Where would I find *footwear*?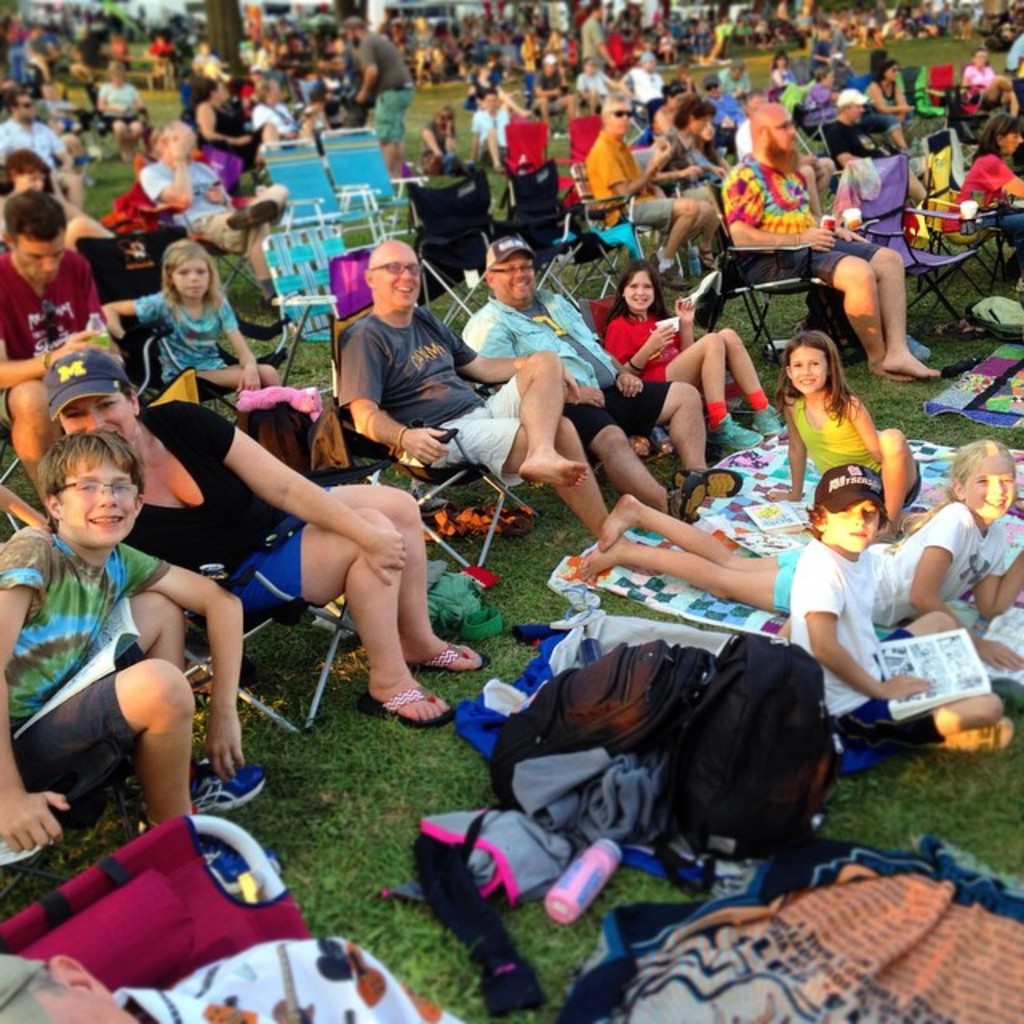
At rect(144, 830, 280, 891).
